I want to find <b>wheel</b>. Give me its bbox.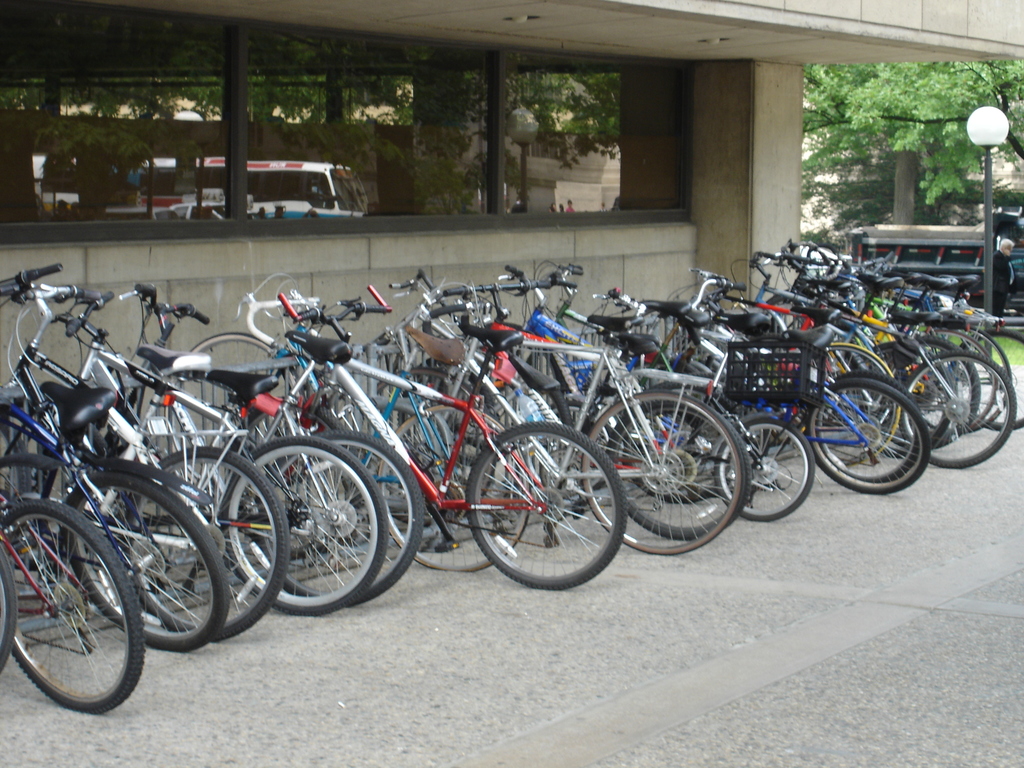
708, 420, 816, 524.
